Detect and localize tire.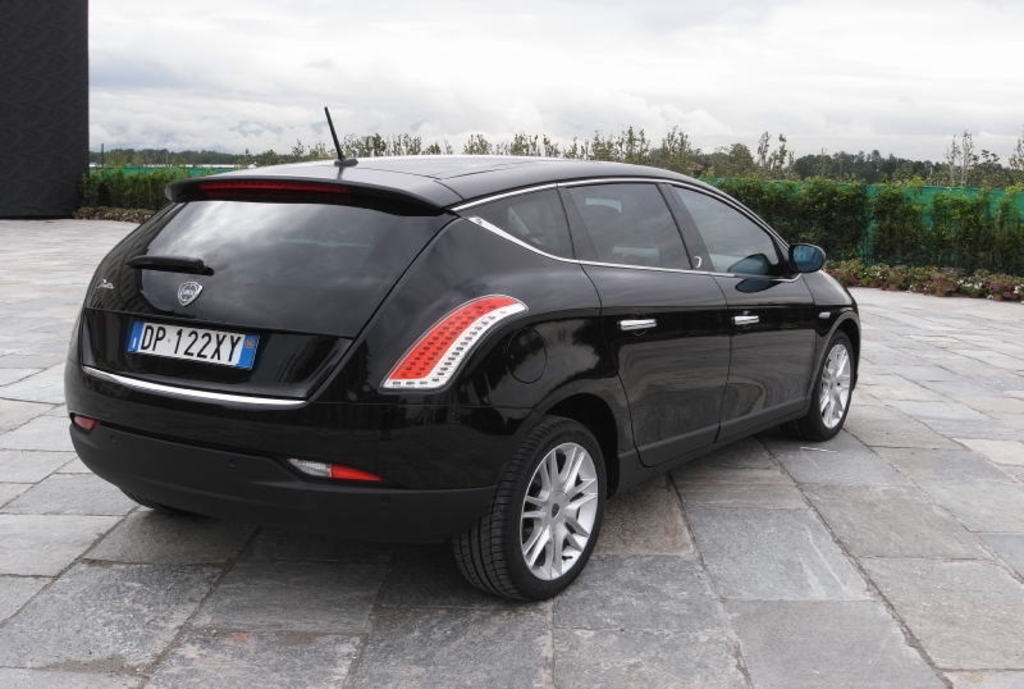
Localized at rect(806, 318, 861, 441).
